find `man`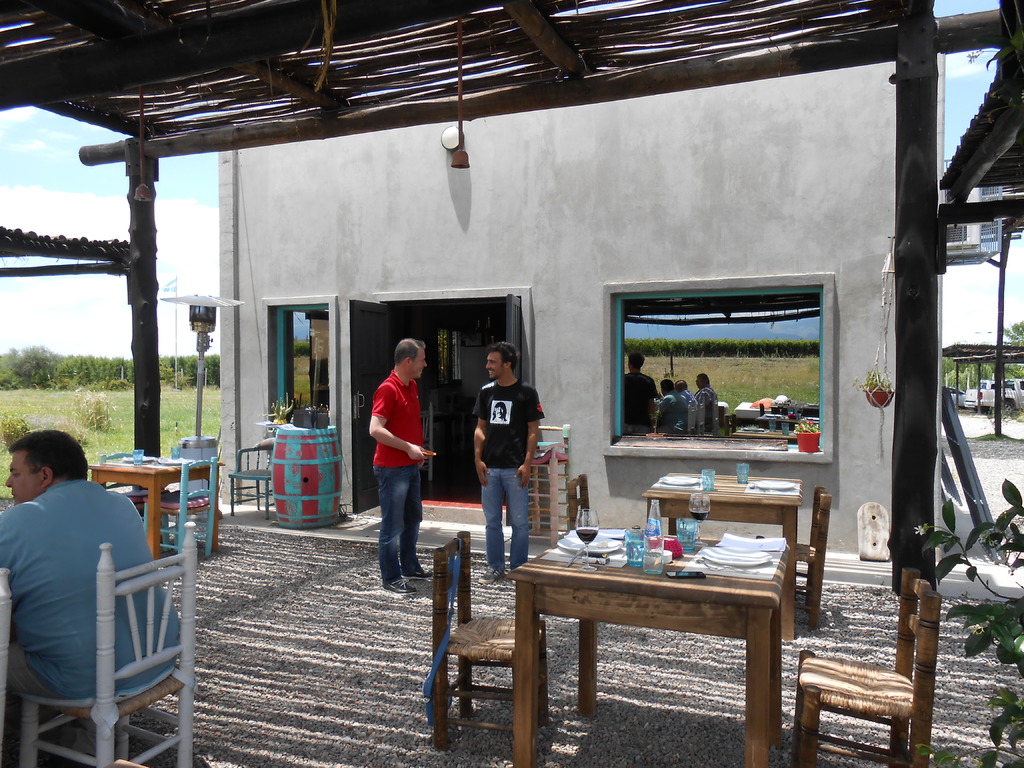
364,336,432,599
